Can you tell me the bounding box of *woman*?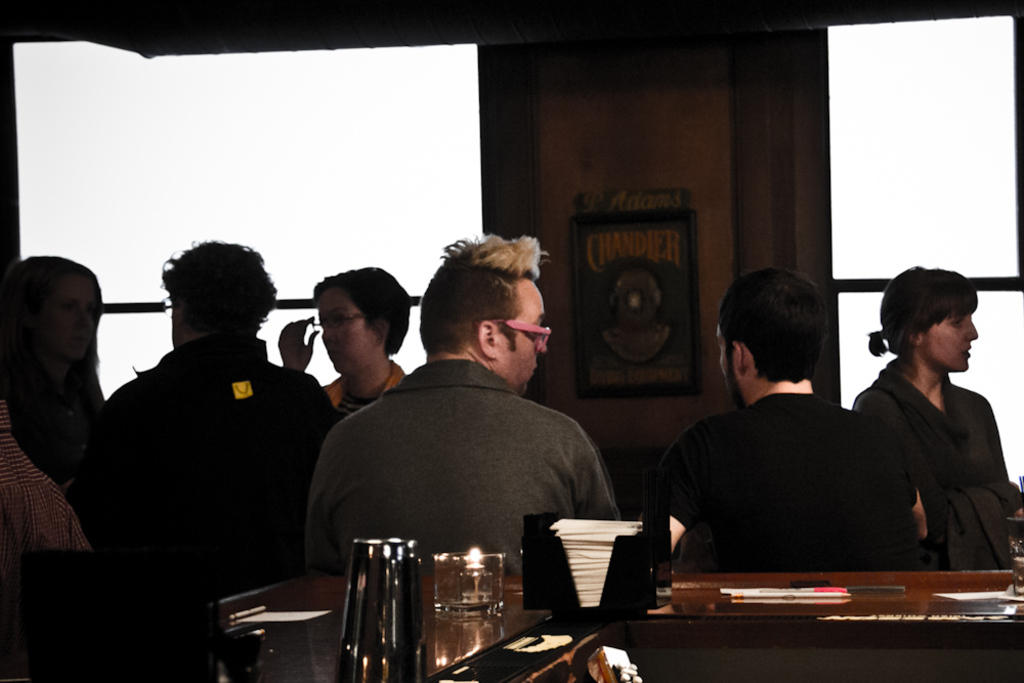
detection(849, 257, 1023, 577).
